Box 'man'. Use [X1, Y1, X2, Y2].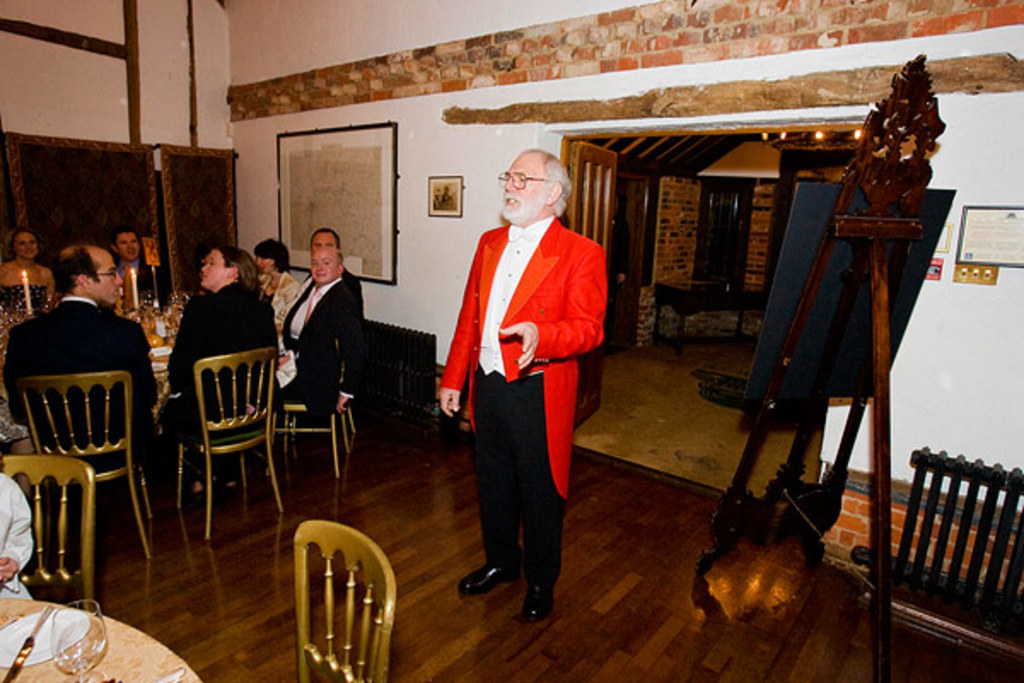
[7, 246, 164, 454].
